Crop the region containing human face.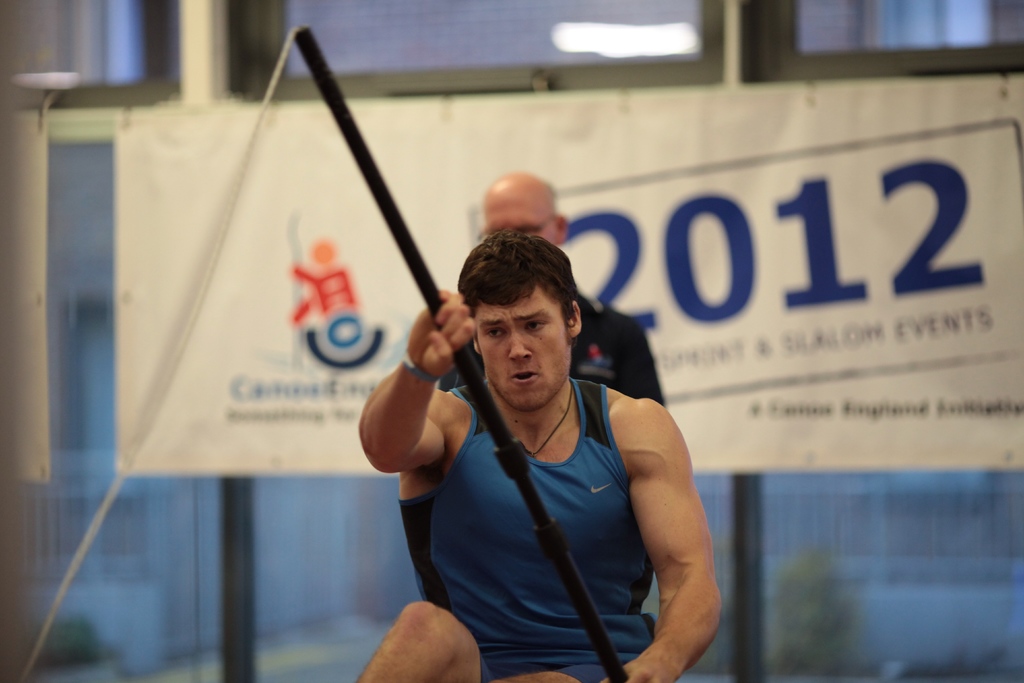
Crop region: locate(484, 189, 555, 244).
